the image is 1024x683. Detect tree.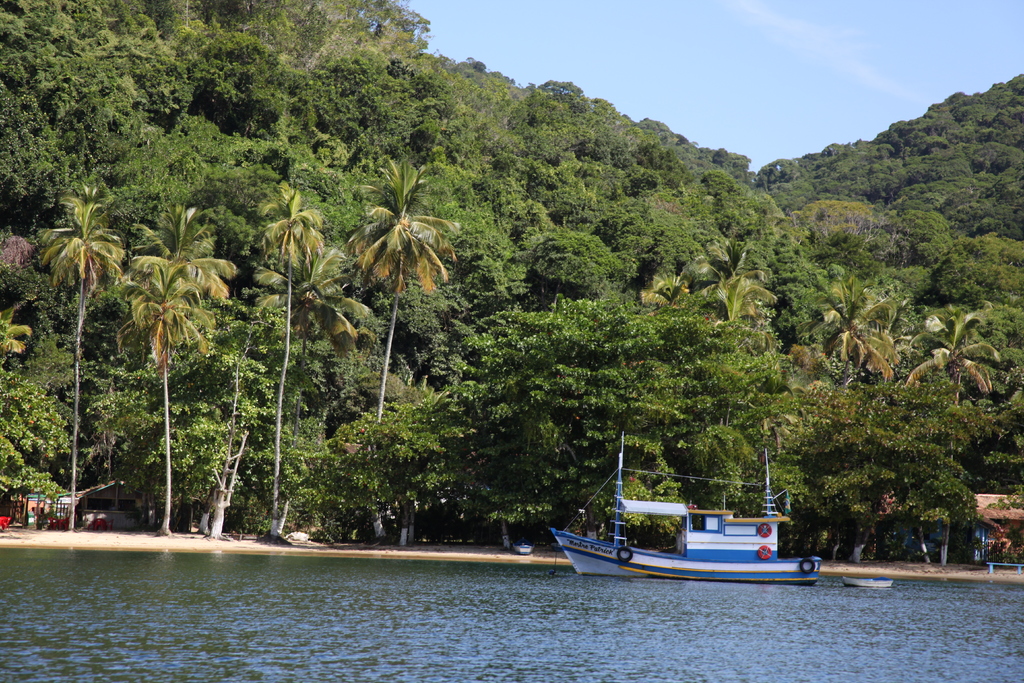
Detection: [0,307,33,357].
